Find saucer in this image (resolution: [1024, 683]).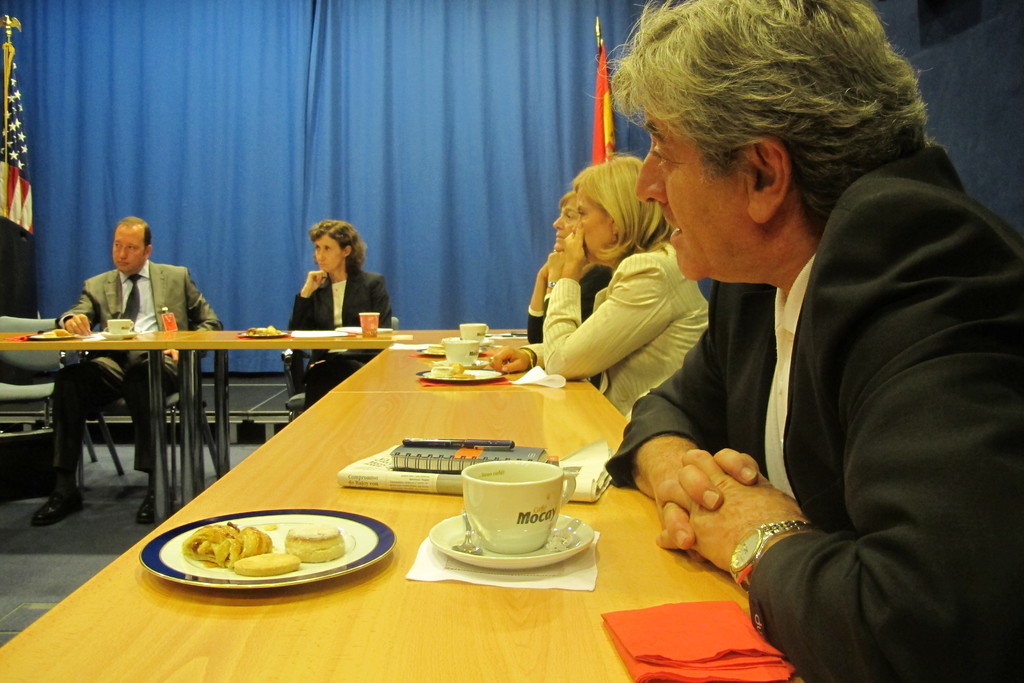
box(426, 509, 598, 571).
